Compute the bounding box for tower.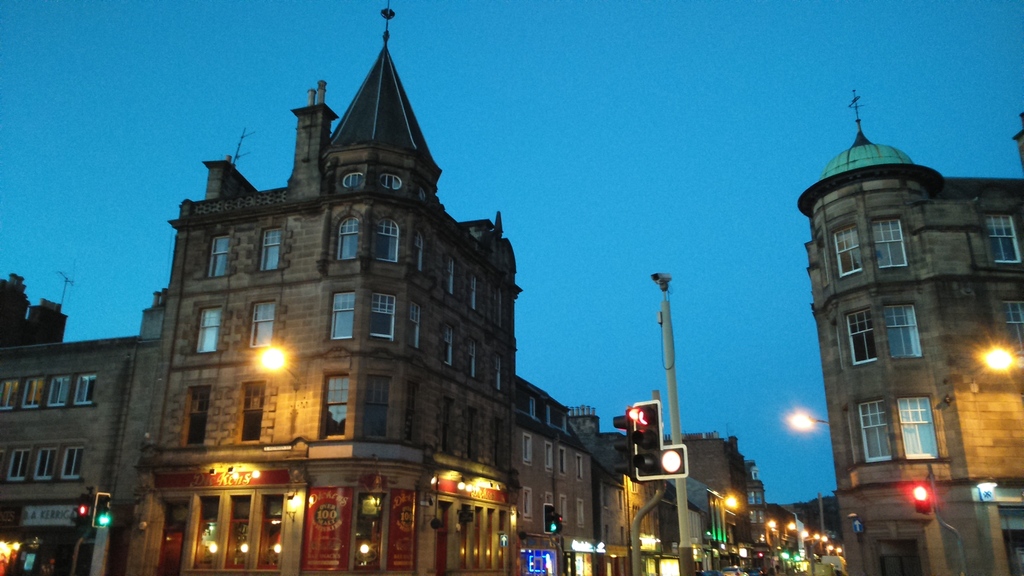
crop(797, 126, 1022, 575).
